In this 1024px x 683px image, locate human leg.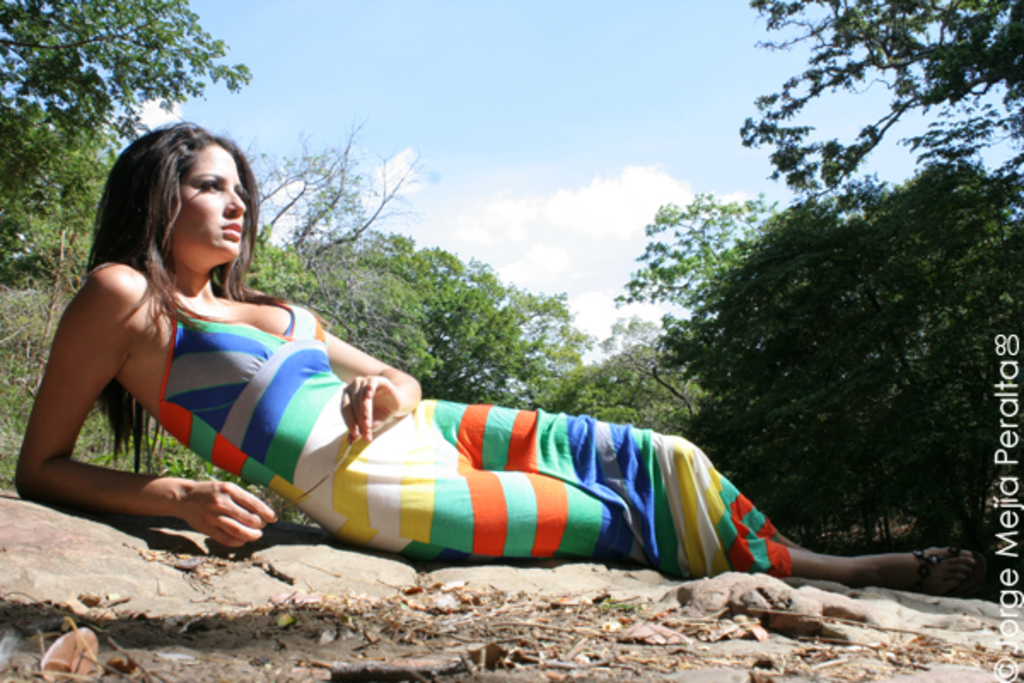
Bounding box: select_region(425, 401, 807, 548).
